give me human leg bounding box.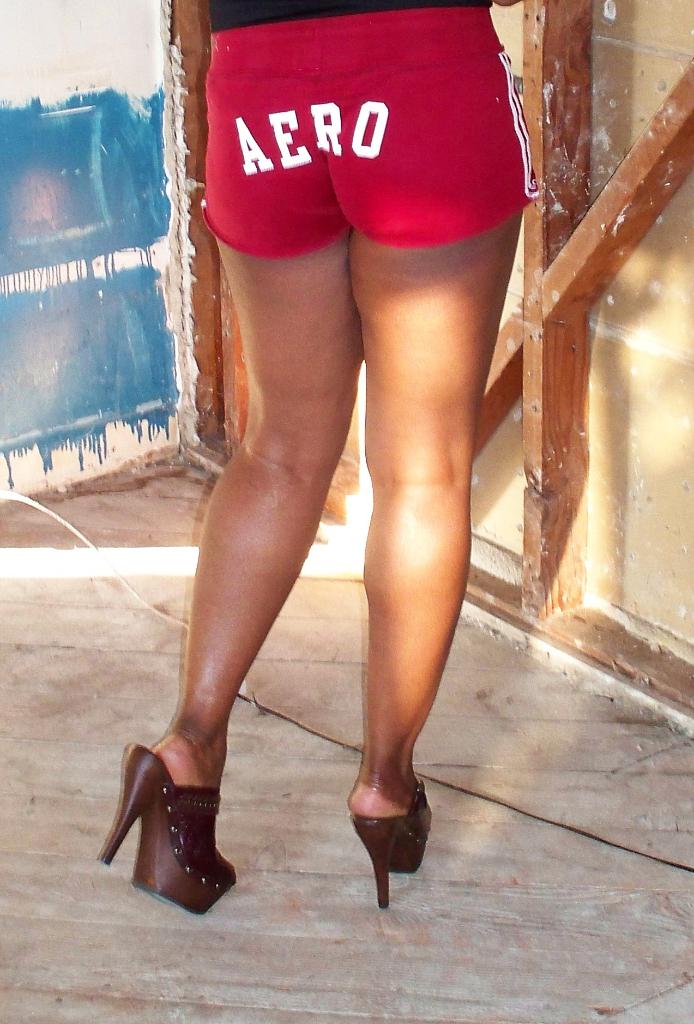
344:6:503:914.
